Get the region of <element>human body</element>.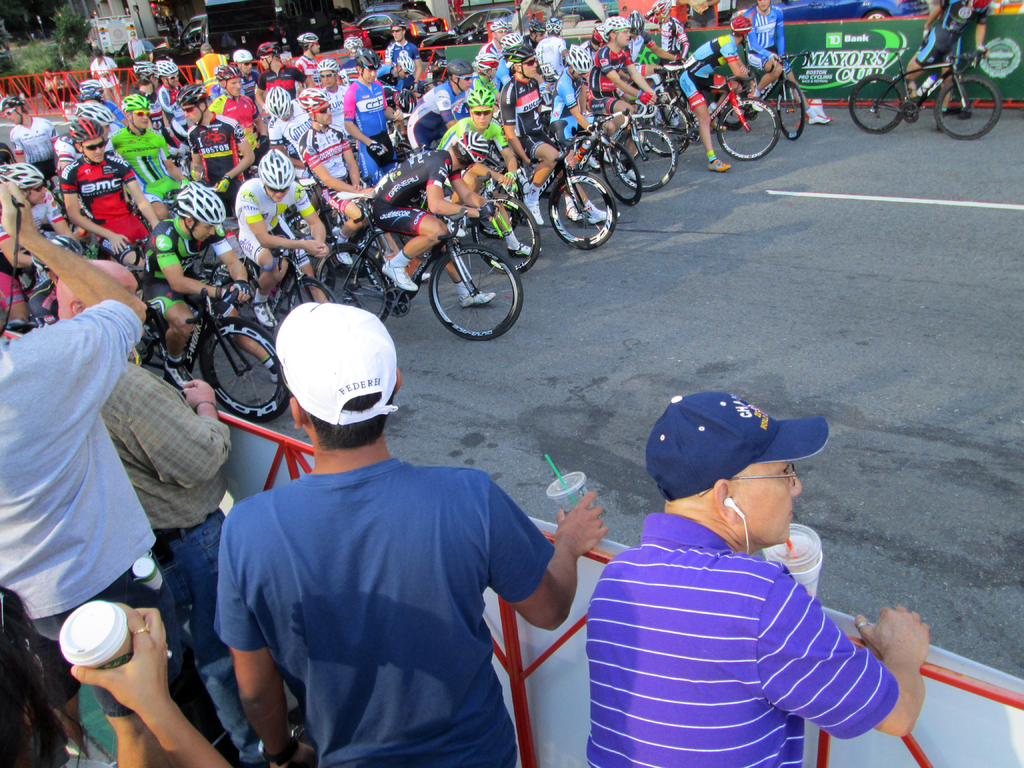
<bbox>232, 419, 616, 767</bbox>.
